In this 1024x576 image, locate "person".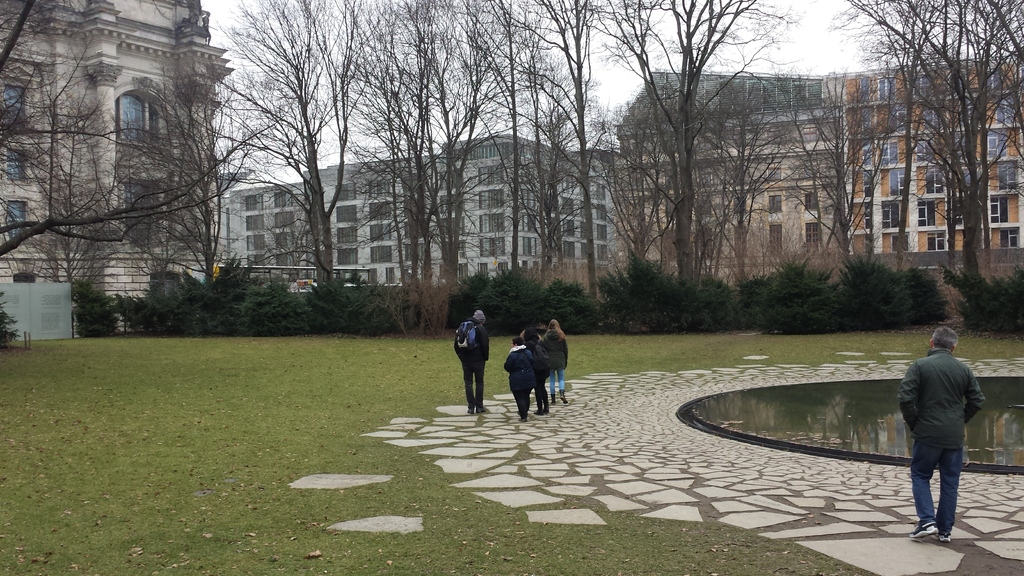
Bounding box: {"x1": 505, "y1": 338, "x2": 540, "y2": 424}.
